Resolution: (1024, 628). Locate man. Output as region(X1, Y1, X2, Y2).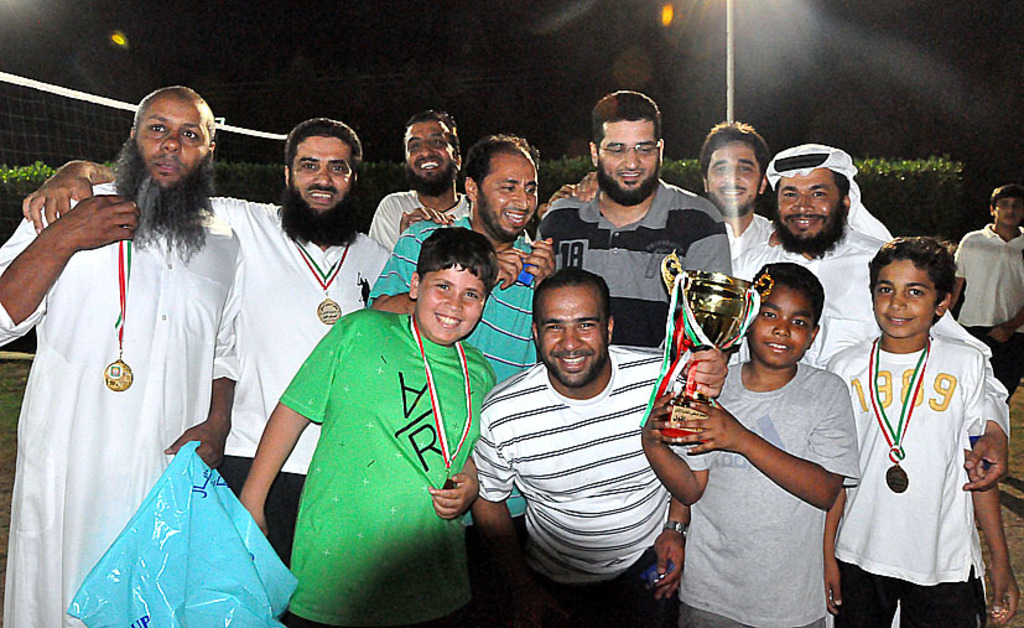
region(690, 119, 807, 294).
